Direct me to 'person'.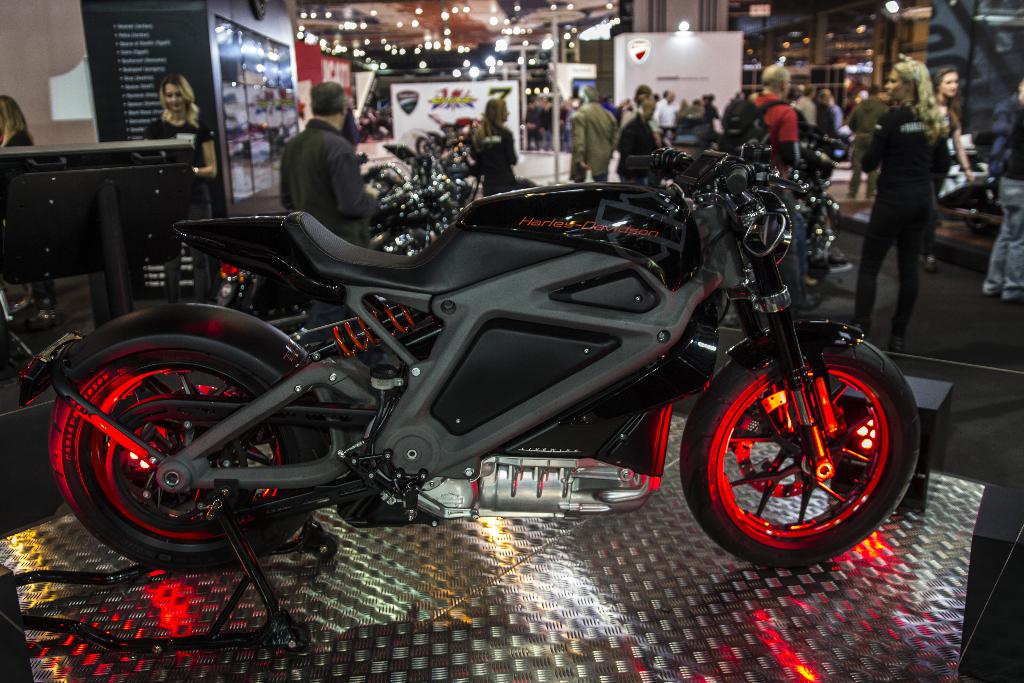
Direction: x1=145, y1=72, x2=225, y2=300.
